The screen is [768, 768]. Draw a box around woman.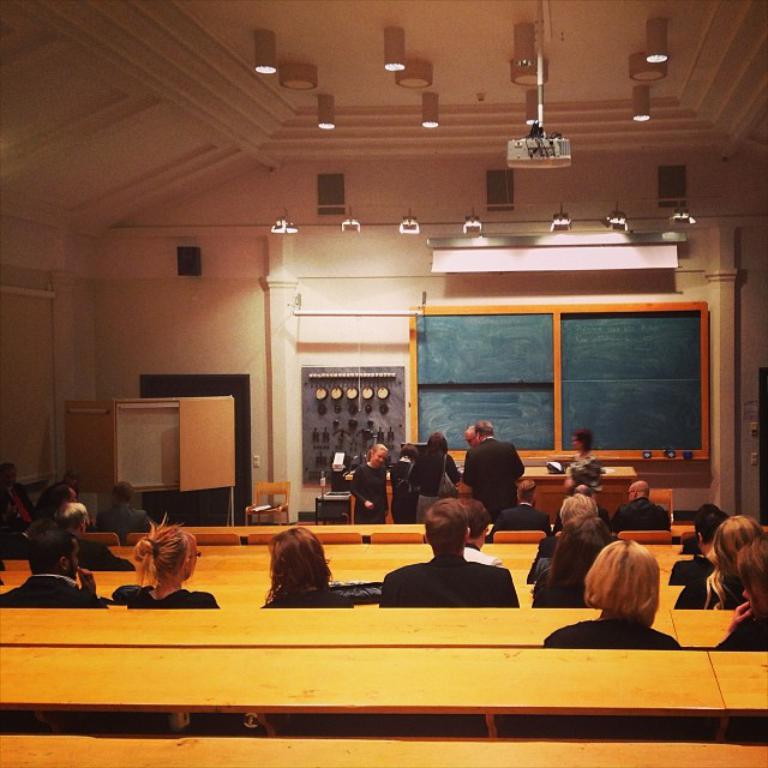
left=539, top=541, right=682, bottom=649.
